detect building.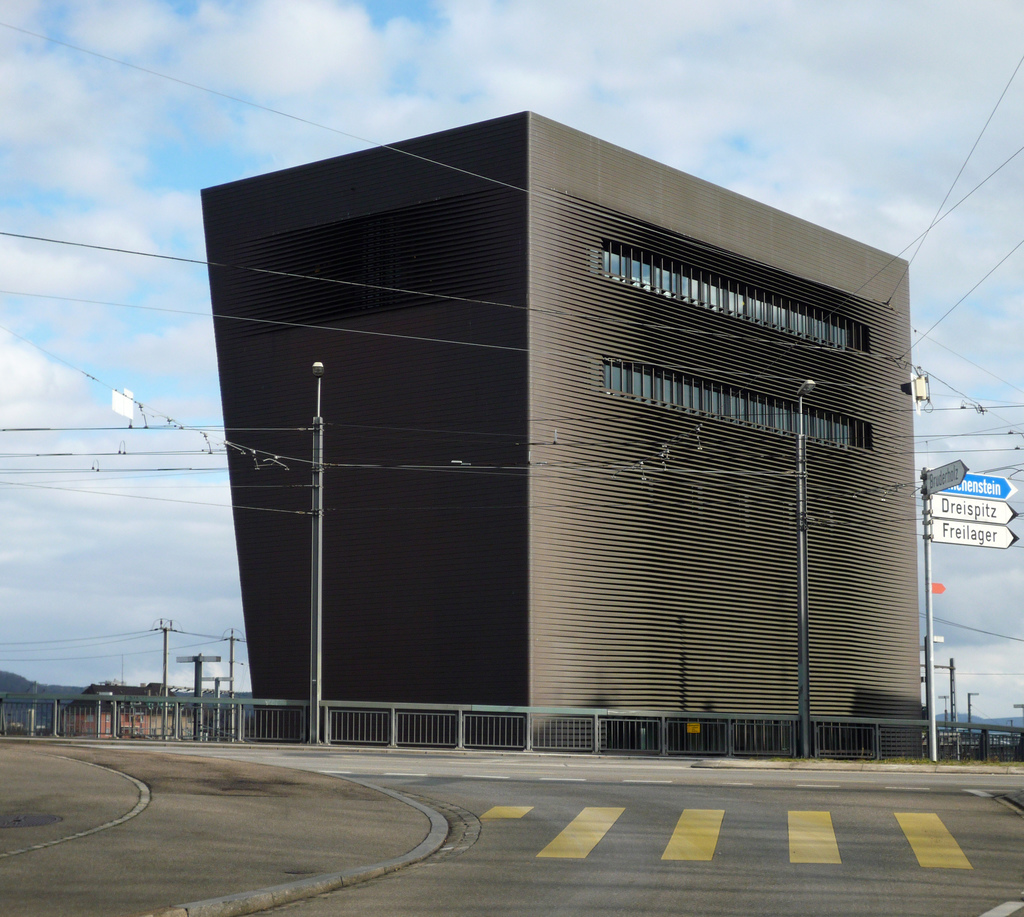
Detected at bbox=(202, 113, 924, 754).
